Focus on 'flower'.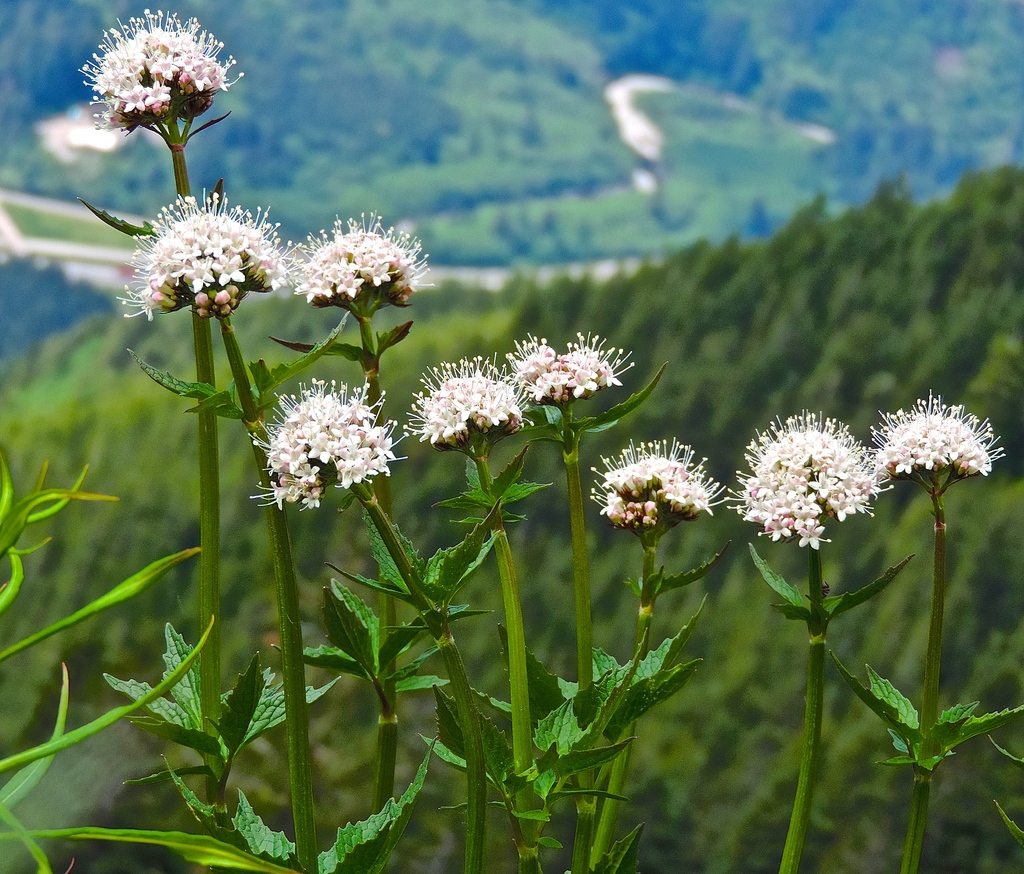
Focused at <bbox>497, 320, 620, 412</bbox>.
